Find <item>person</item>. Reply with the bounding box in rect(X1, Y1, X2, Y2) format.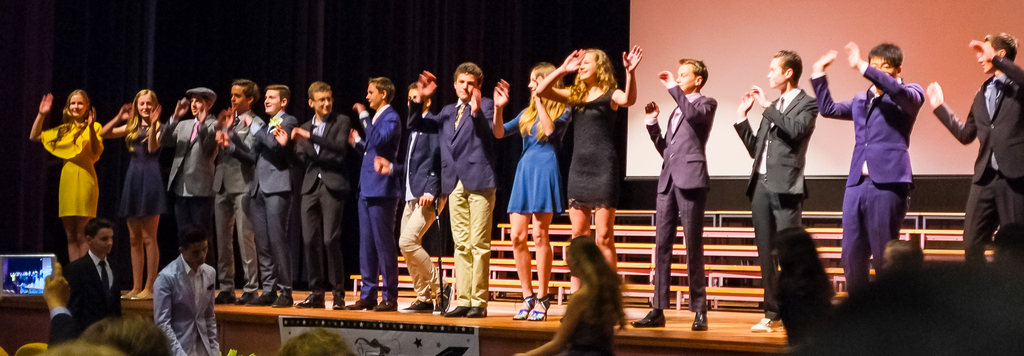
rect(514, 235, 616, 355).
